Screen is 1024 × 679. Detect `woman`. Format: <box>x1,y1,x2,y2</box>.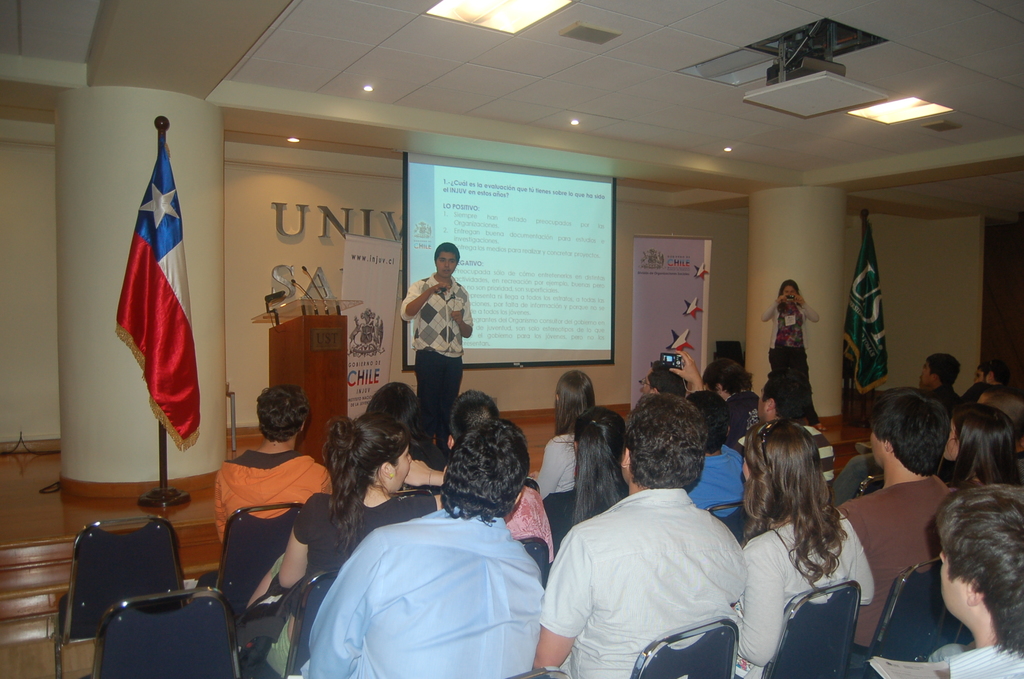
<box>733,405,893,676</box>.
